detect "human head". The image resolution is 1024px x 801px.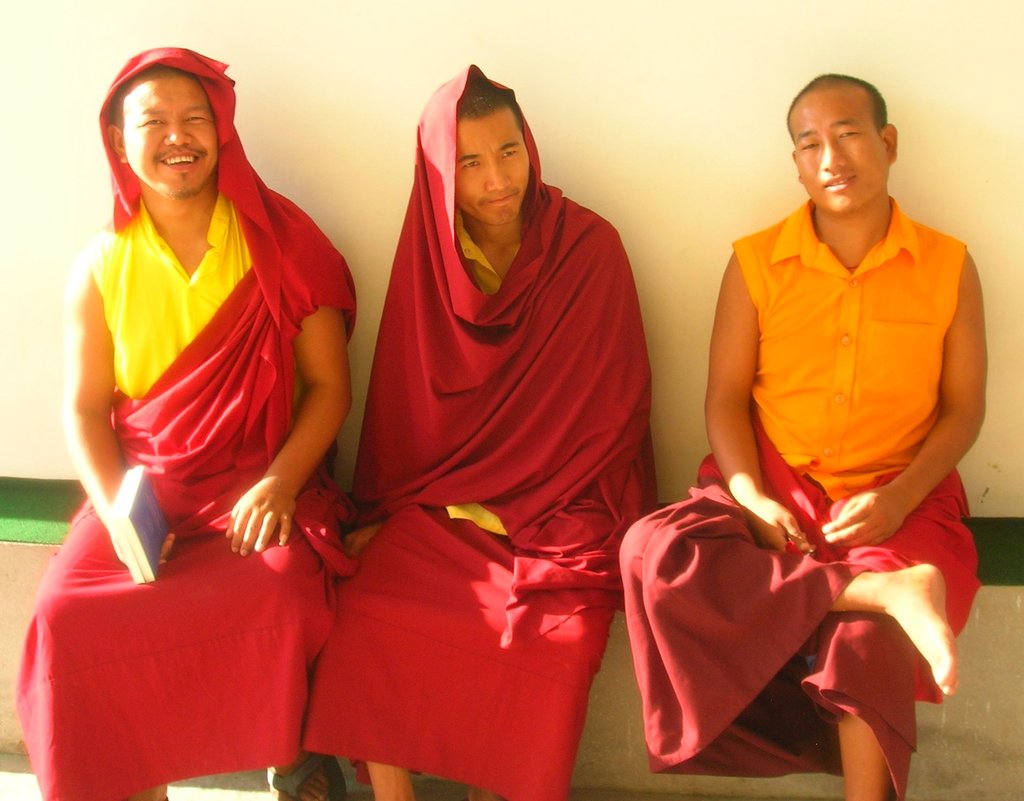
(x1=417, y1=64, x2=533, y2=218).
